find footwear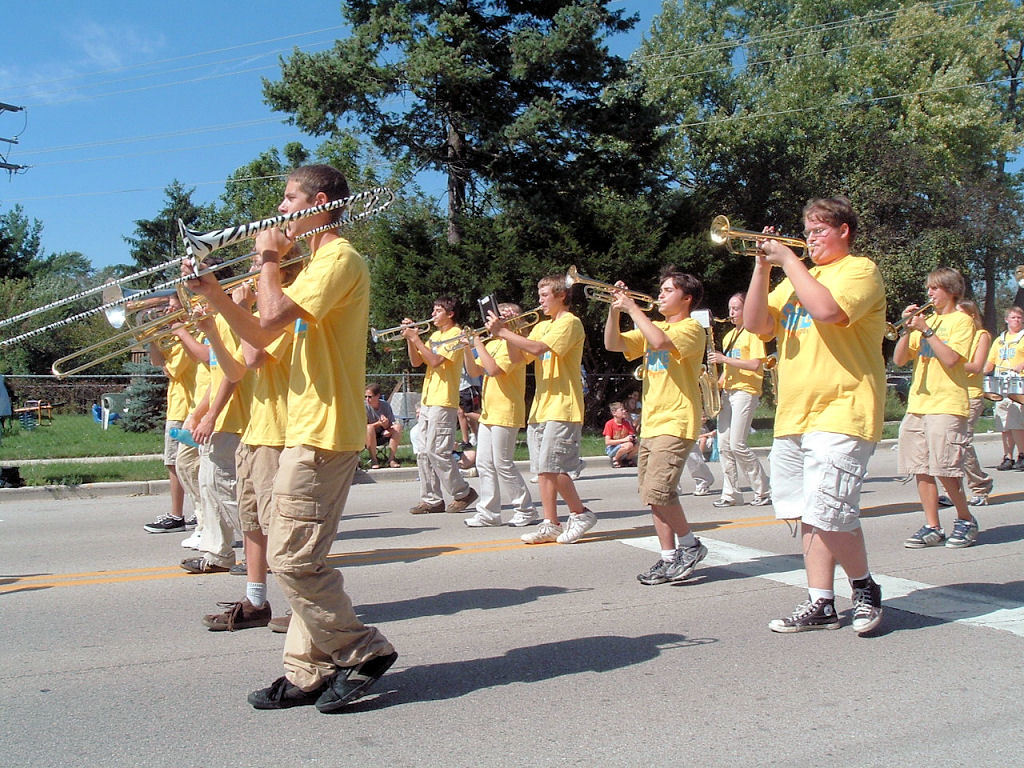
detection(1013, 457, 1023, 470)
